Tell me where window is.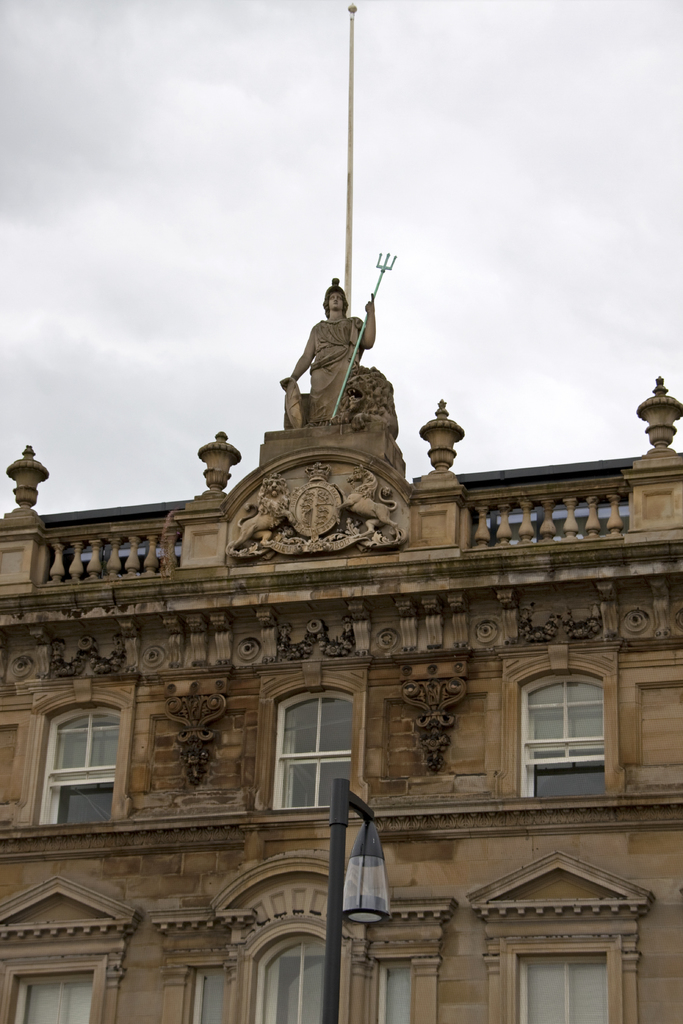
window is at {"x1": 23, "y1": 669, "x2": 126, "y2": 830}.
